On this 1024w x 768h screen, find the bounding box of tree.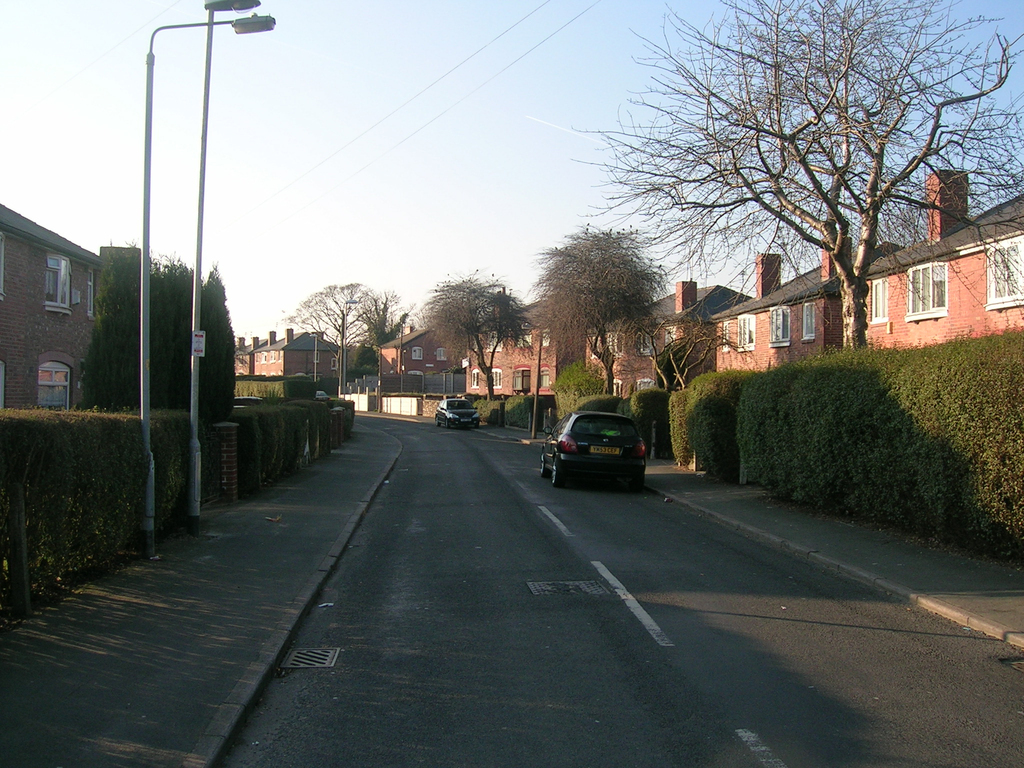
Bounding box: [left=529, top=227, right=666, bottom=399].
